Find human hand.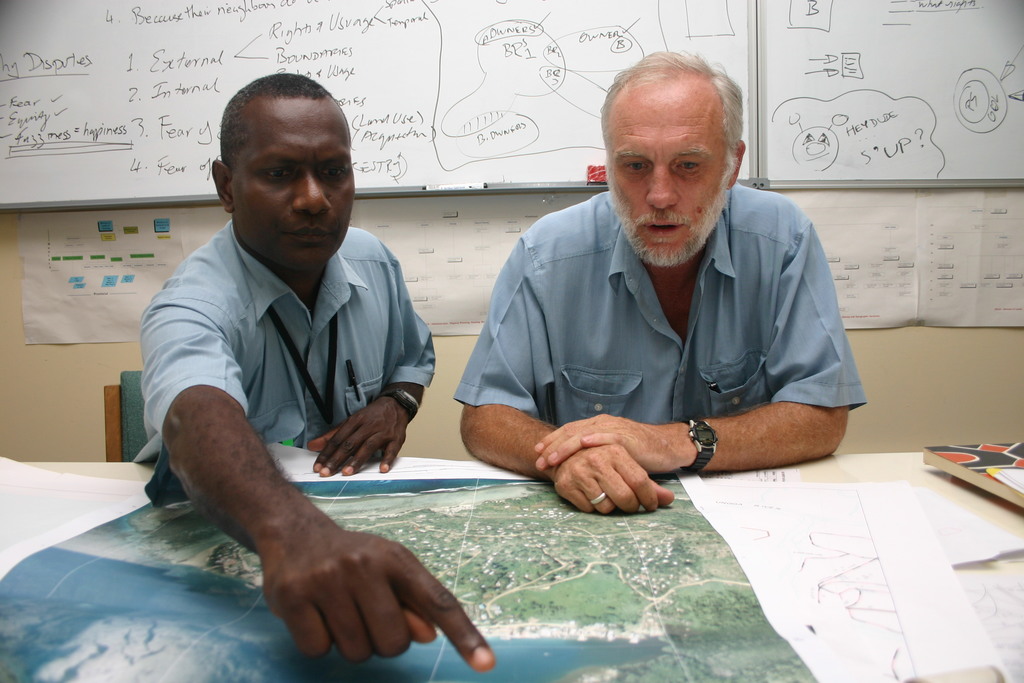
(left=307, top=395, right=413, bottom=479).
